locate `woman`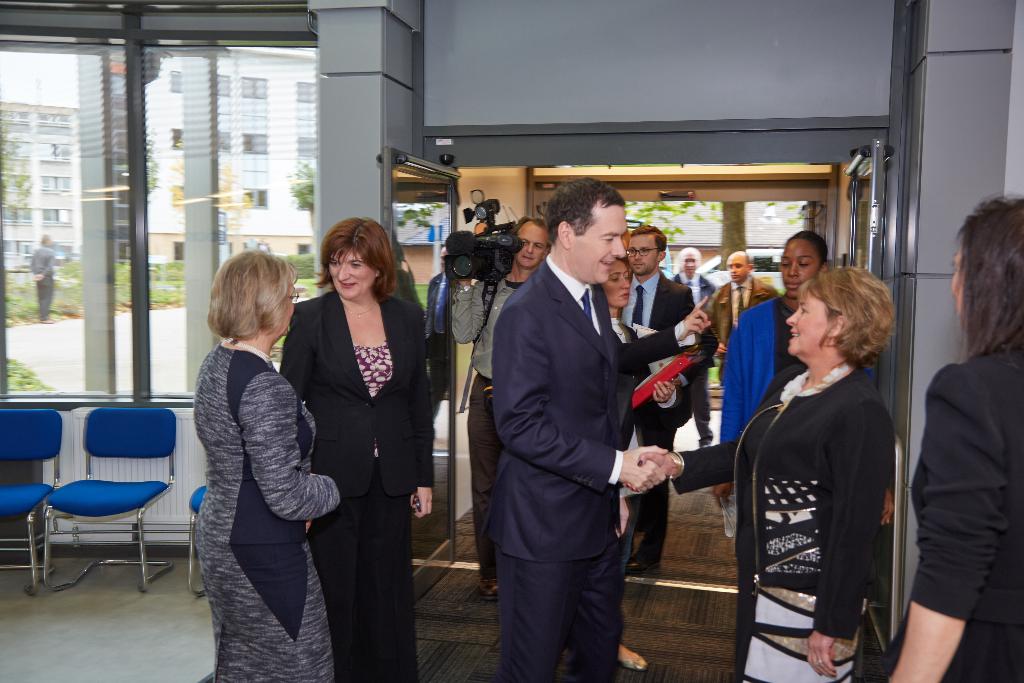
locate(596, 259, 685, 675)
